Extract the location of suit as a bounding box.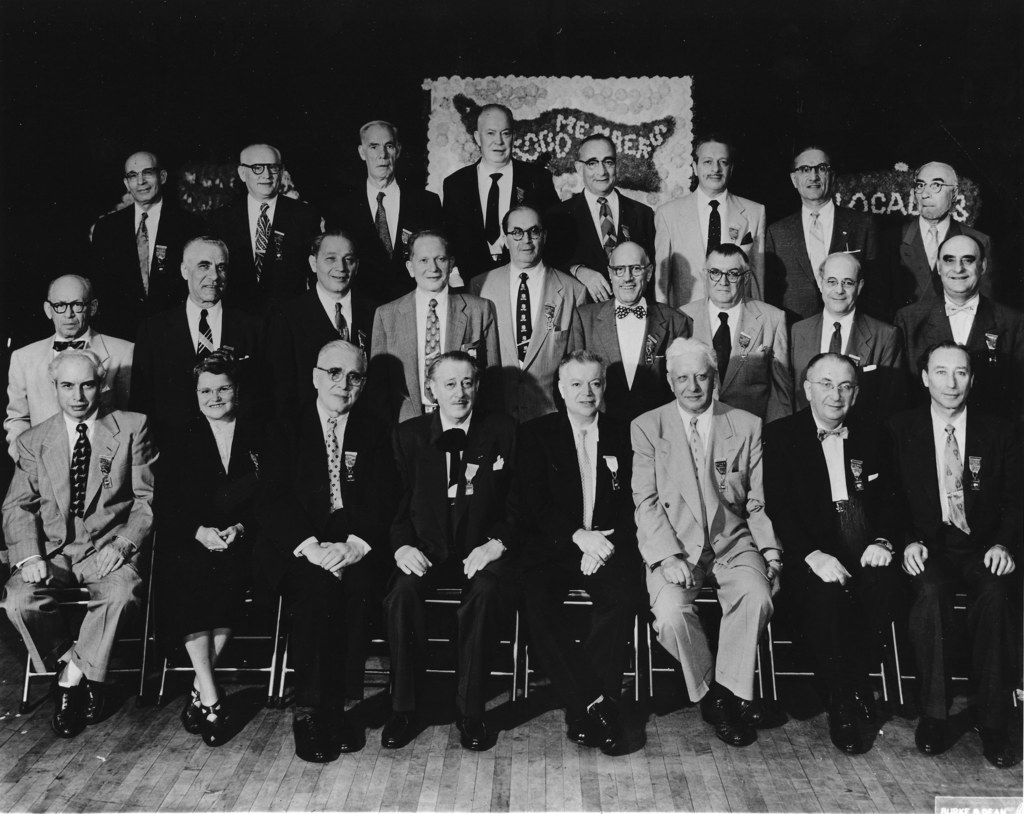
l=90, t=202, r=211, b=324.
